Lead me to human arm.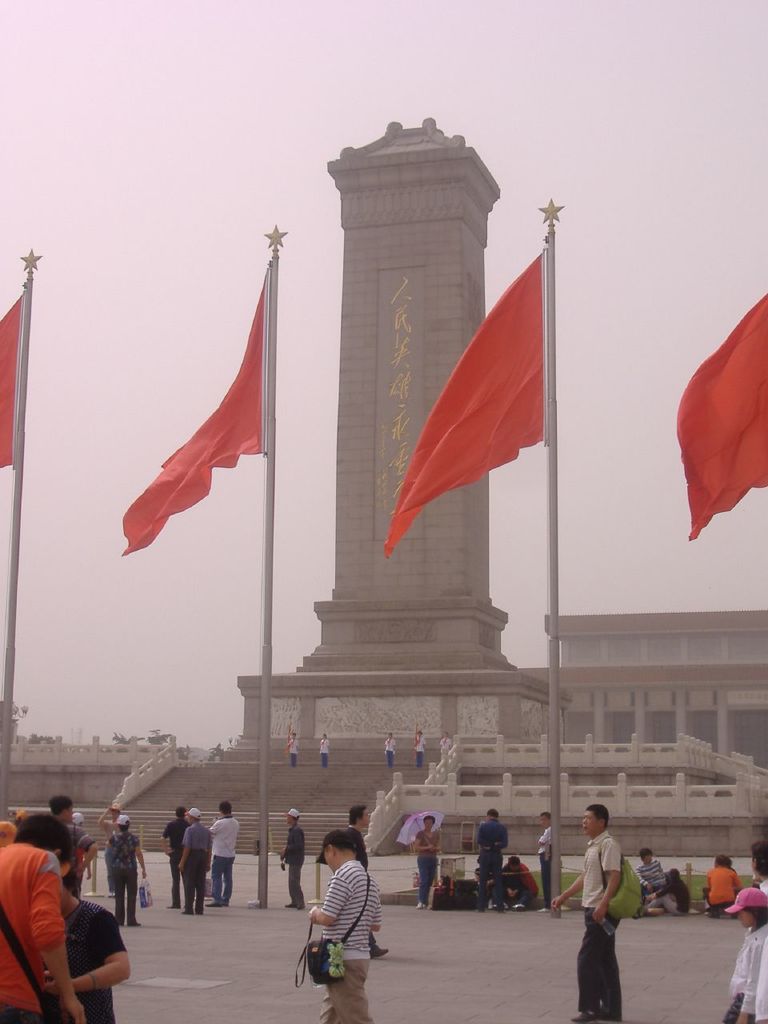
Lead to <region>307, 874, 353, 930</region>.
